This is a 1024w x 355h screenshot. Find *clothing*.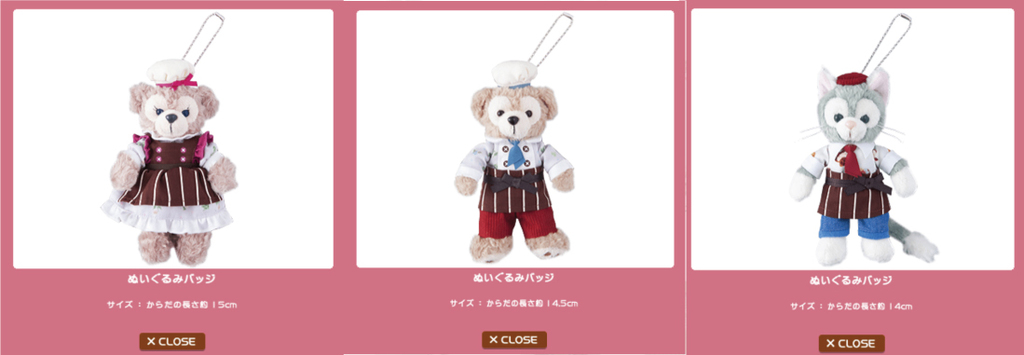
Bounding box: bbox=(460, 134, 573, 240).
